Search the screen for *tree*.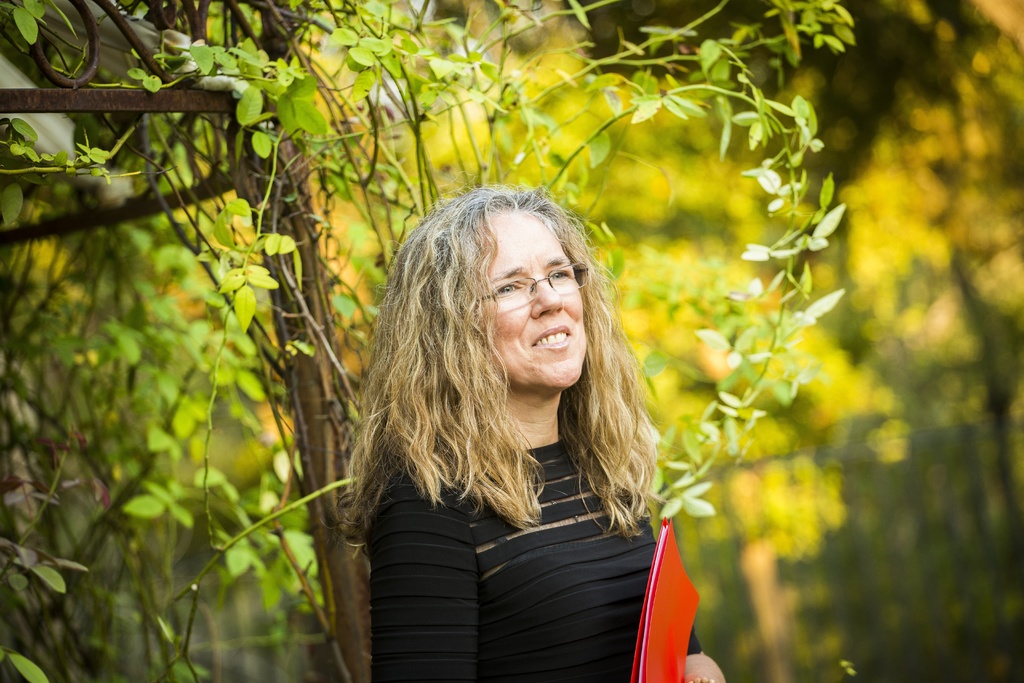
Found at {"x1": 0, "y1": 3, "x2": 855, "y2": 682}.
